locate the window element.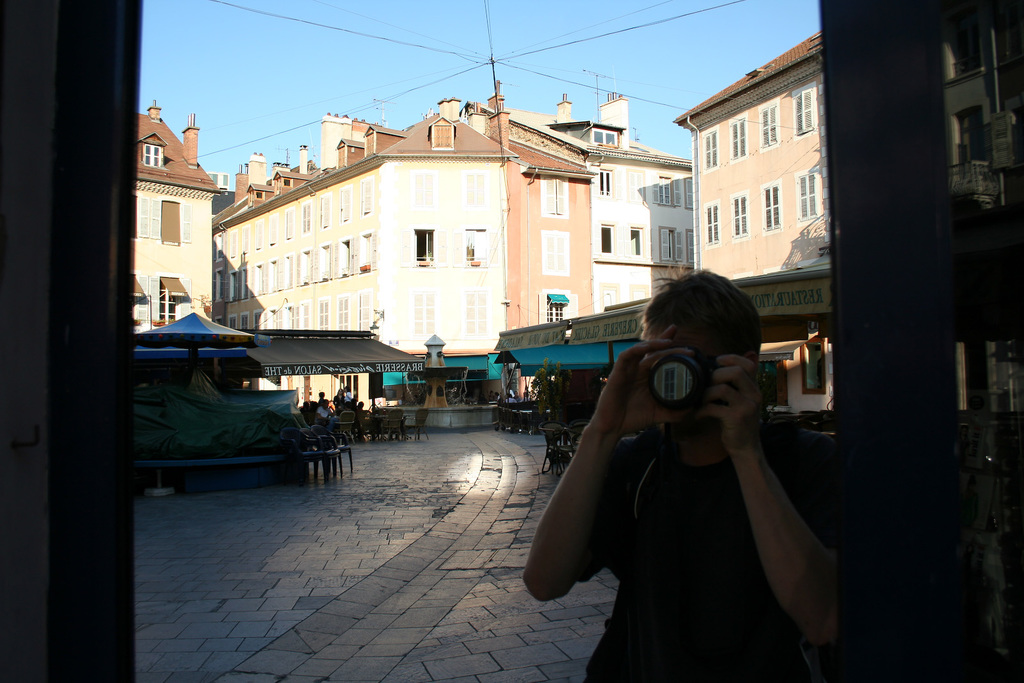
Element bbox: l=732, t=115, r=750, b=156.
